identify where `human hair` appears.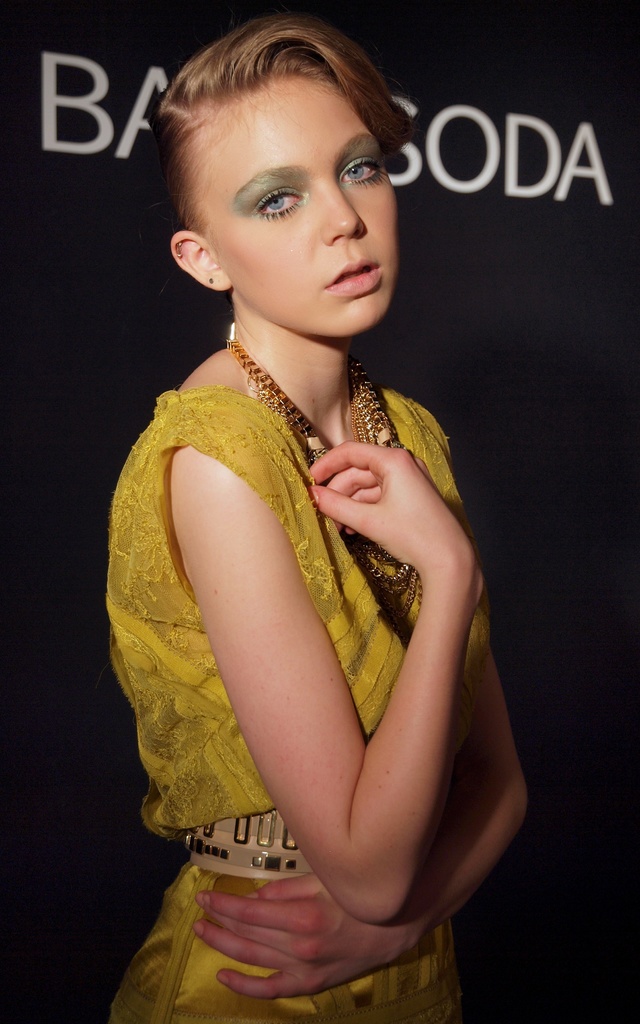
Appears at [x1=149, y1=8, x2=414, y2=233].
